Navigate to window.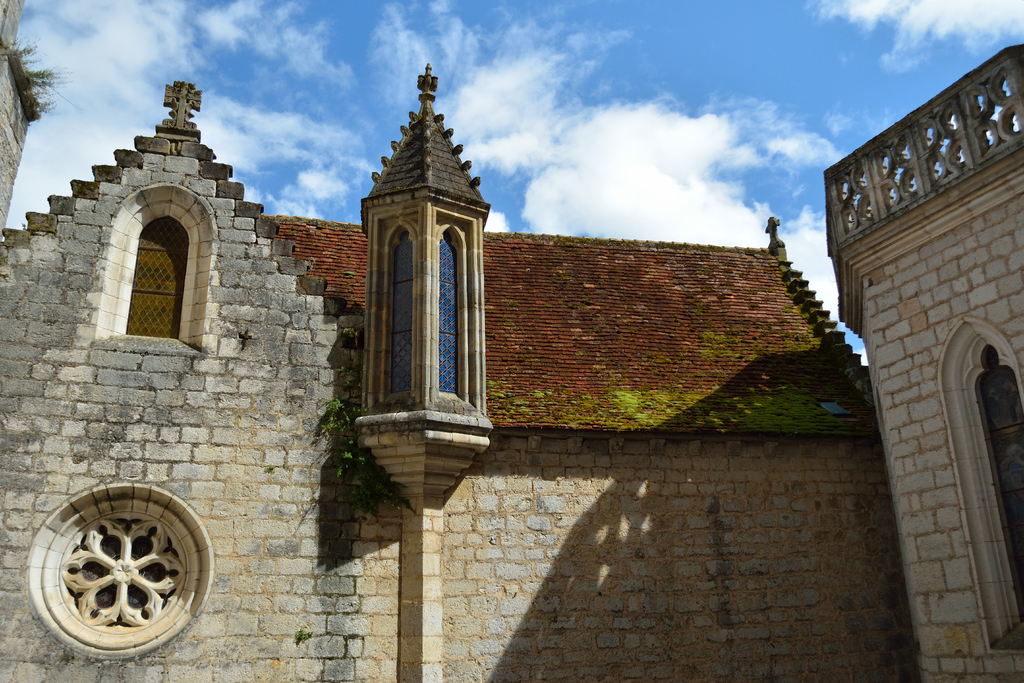
Navigation target: rect(433, 208, 474, 411).
